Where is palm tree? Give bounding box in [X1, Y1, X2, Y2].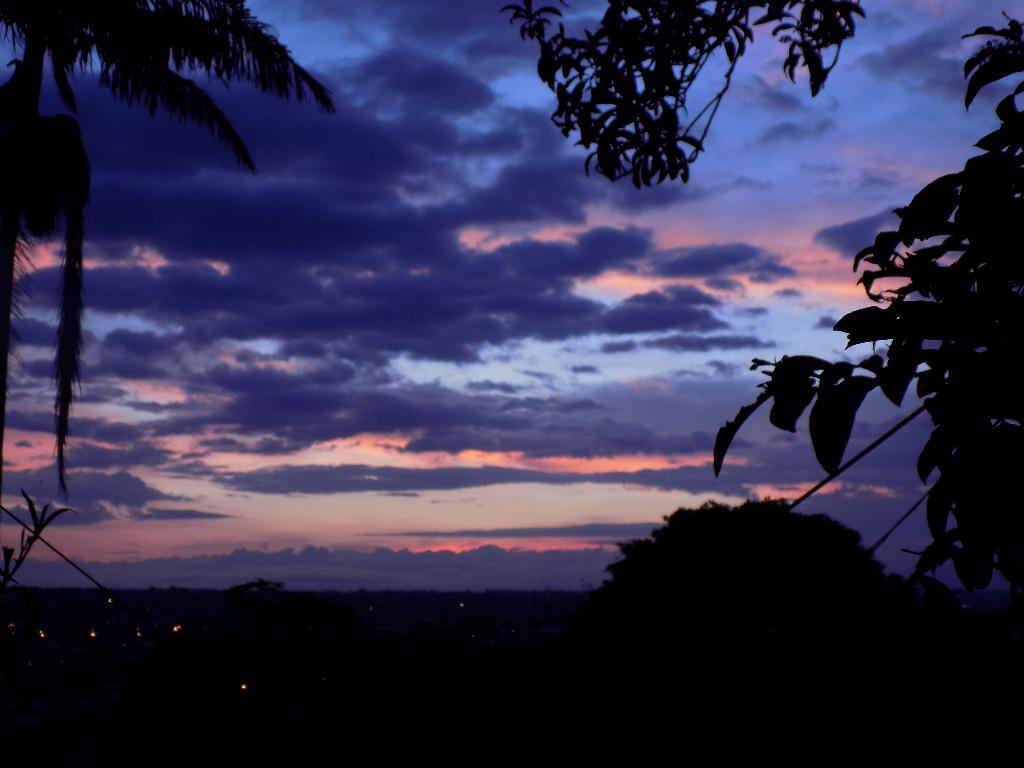
[0, 0, 335, 475].
